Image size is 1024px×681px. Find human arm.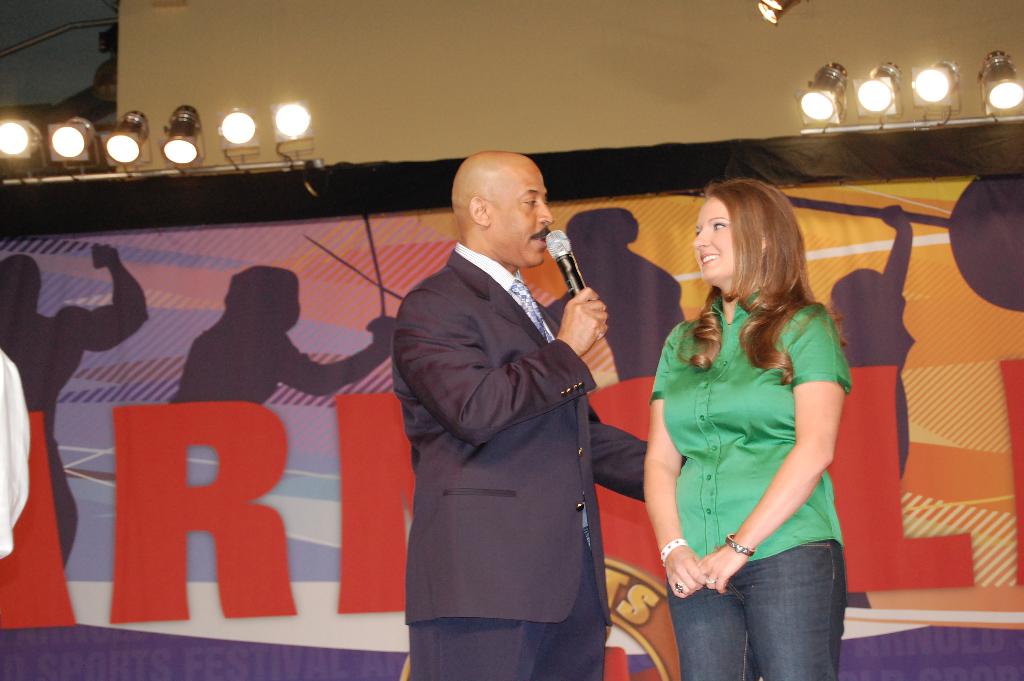
<bbox>390, 284, 611, 453</bbox>.
